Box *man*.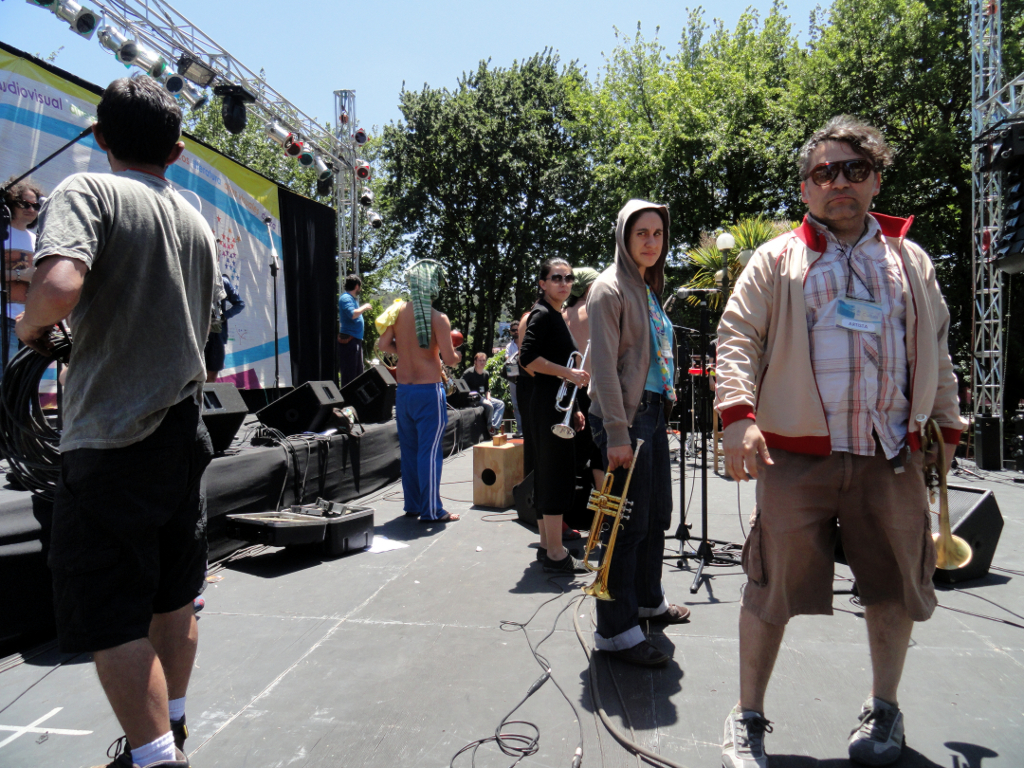
337,271,375,384.
